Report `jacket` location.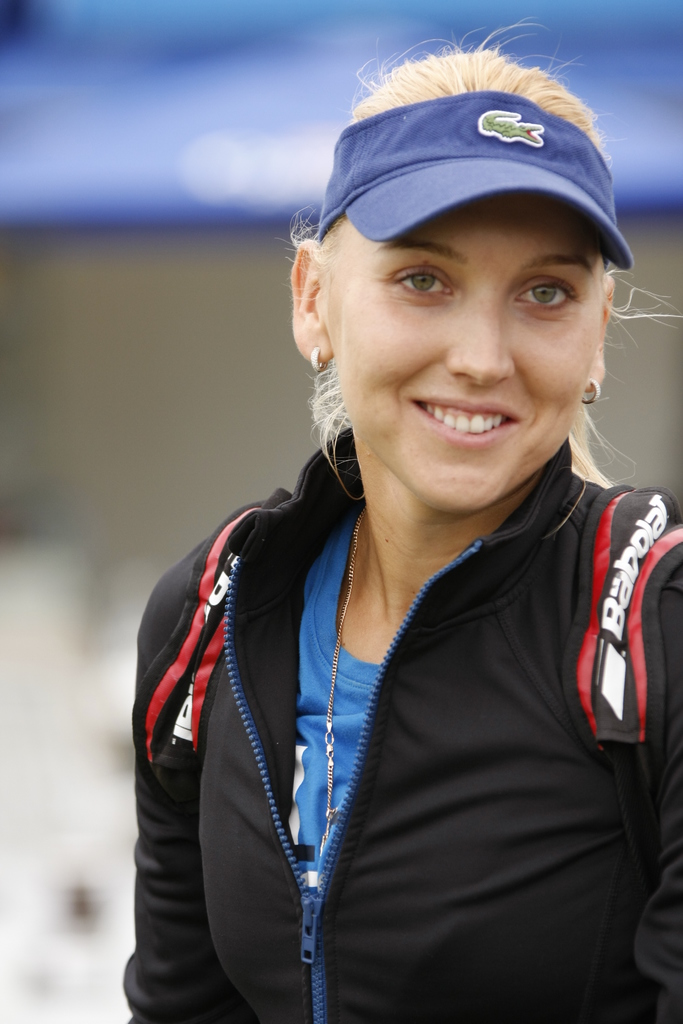
Report: {"left": 153, "top": 500, "right": 602, "bottom": 1023}.
